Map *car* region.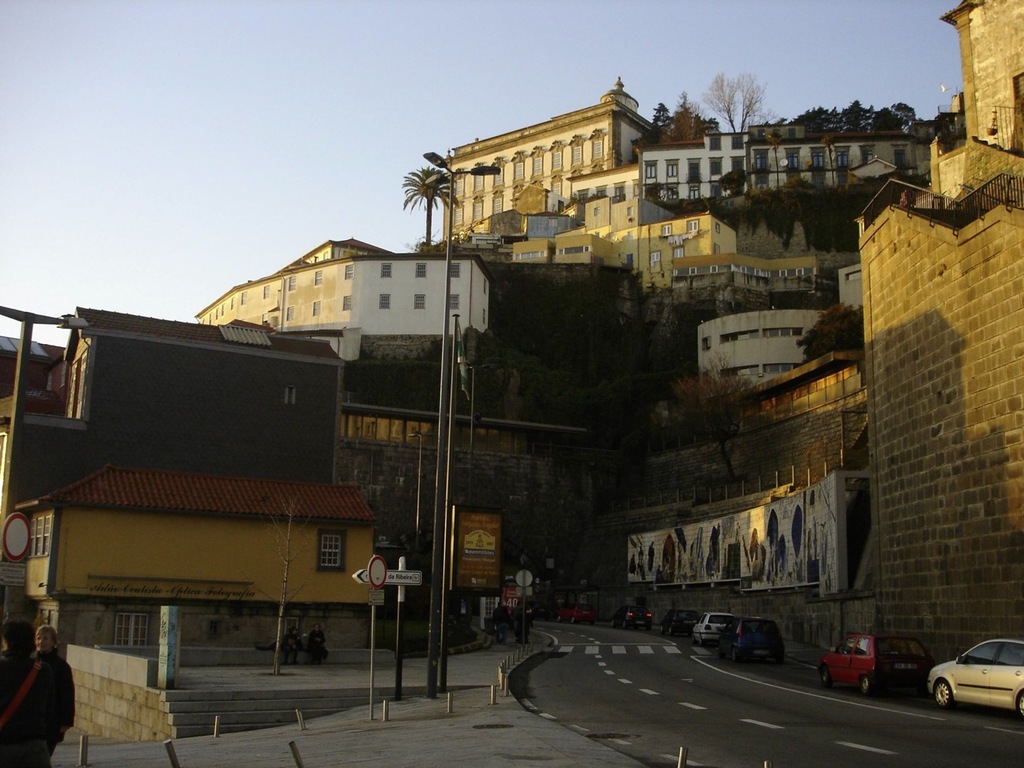
Mapped to <box>612,605,652,632</box>.
